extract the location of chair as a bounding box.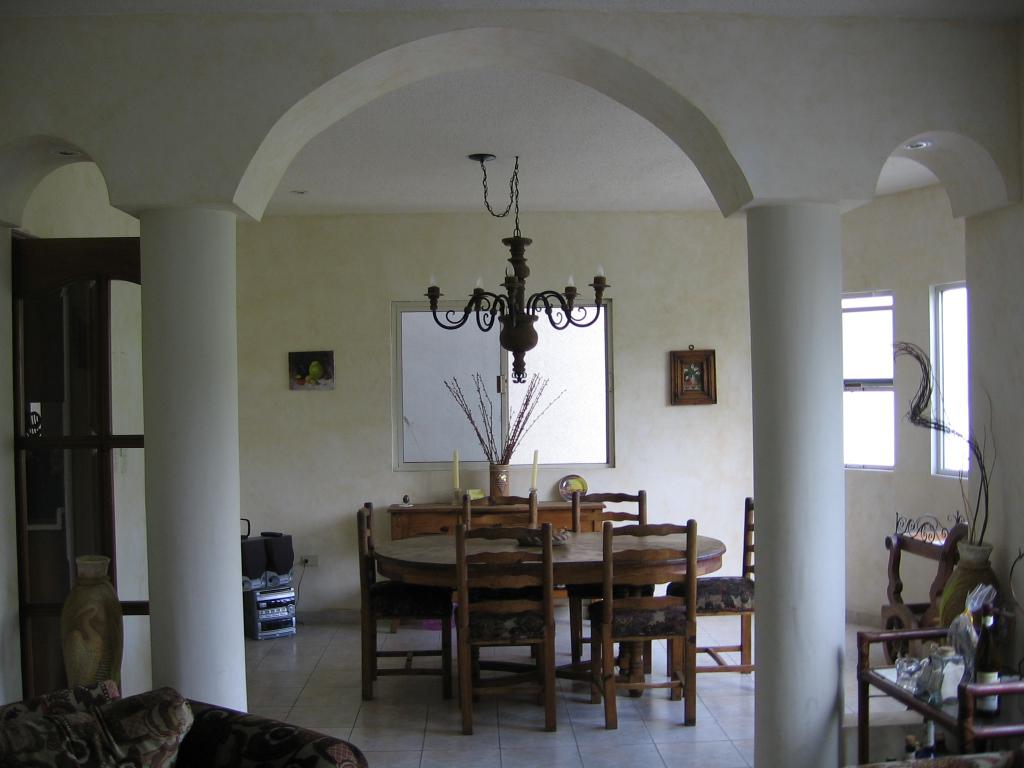
<region>462, 488, 544, 655</region>.
